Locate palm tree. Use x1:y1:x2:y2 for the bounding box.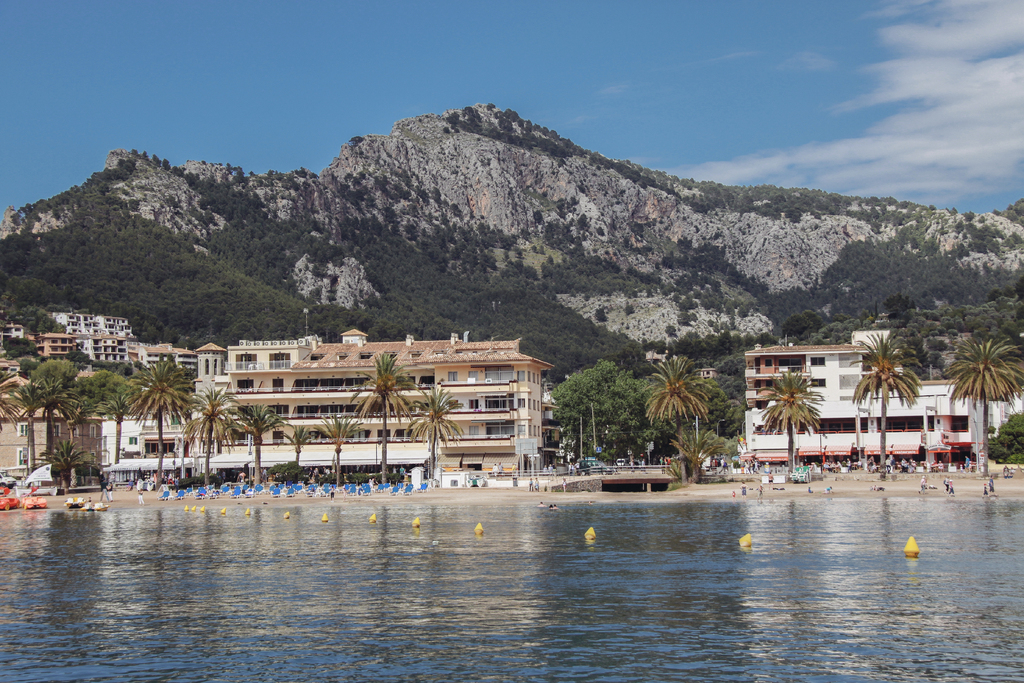
755:359:818:474.
